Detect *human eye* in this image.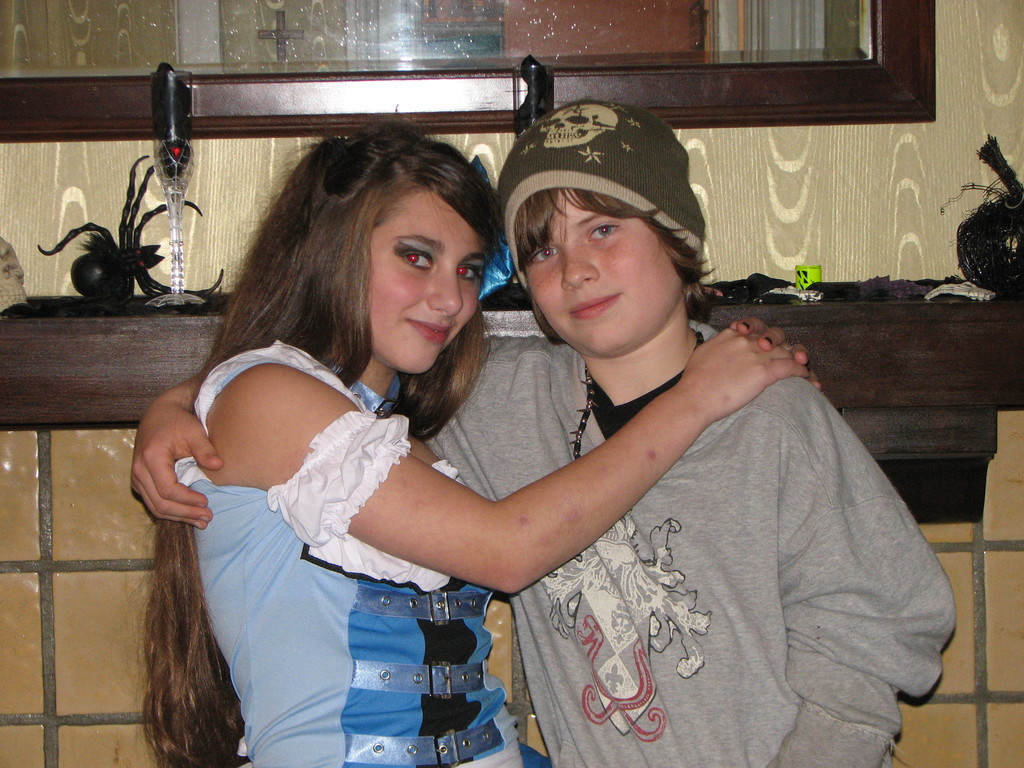
Detection: <box>394,244,436,273</box>.
